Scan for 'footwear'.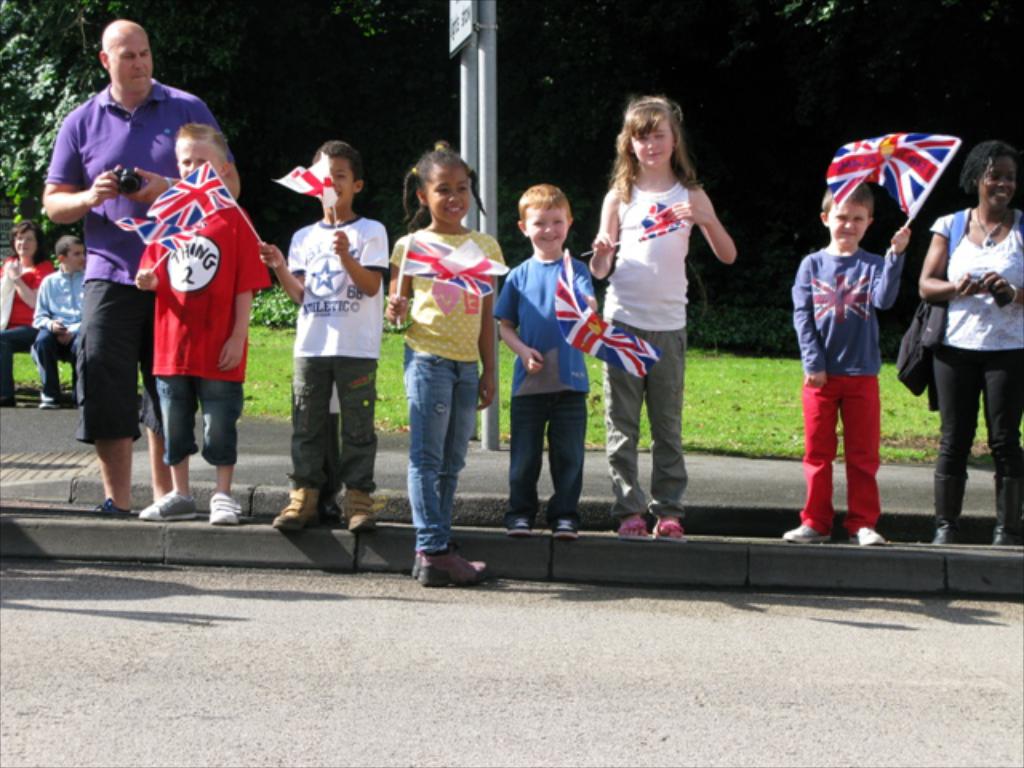
Scan result: <bbox>992, 474, 1022, 546</bbox>.
